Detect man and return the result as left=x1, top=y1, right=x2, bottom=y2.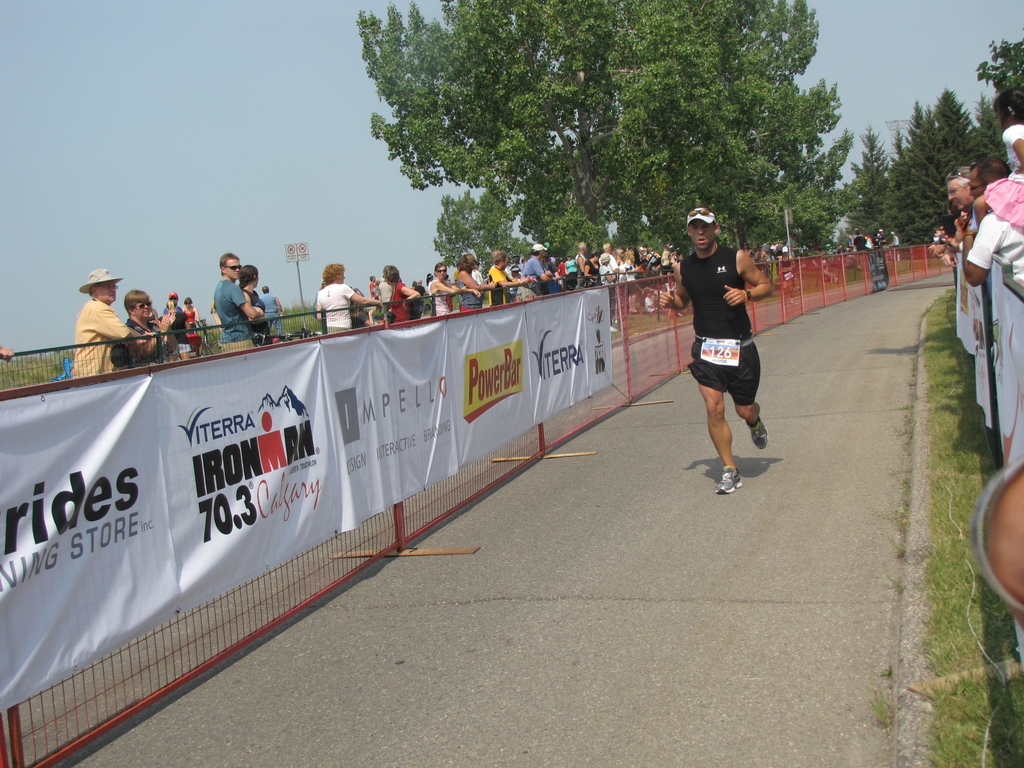
left=849, top=223, right=905, bottom=272.
